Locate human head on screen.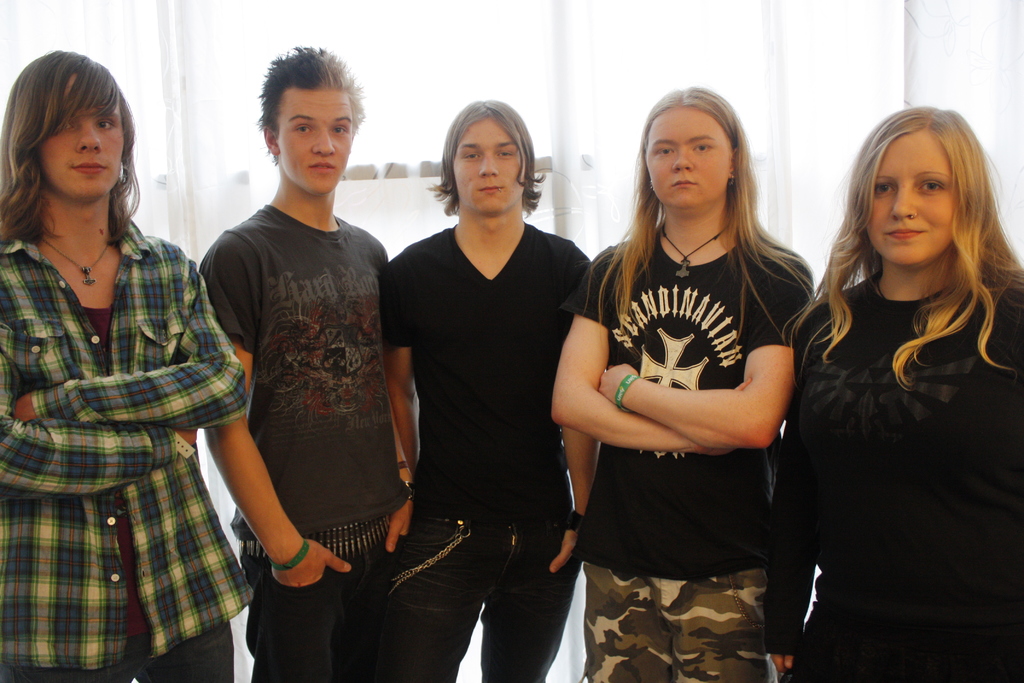
On screen at region(640, 85, 748, 206).
